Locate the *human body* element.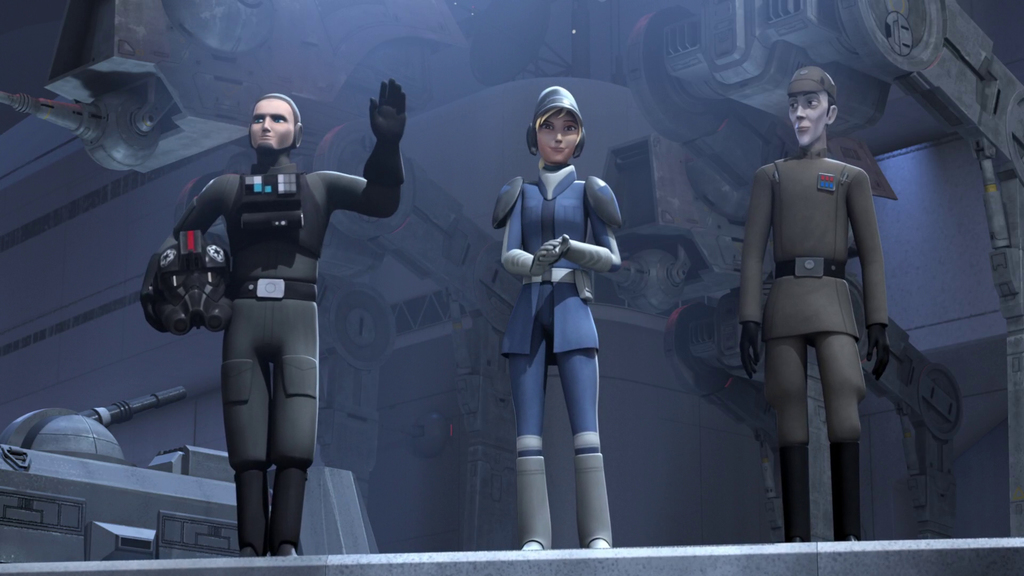
Element bbox: {"x1": 730, "y1": 65, "x2": 914, "y2": 510}.
